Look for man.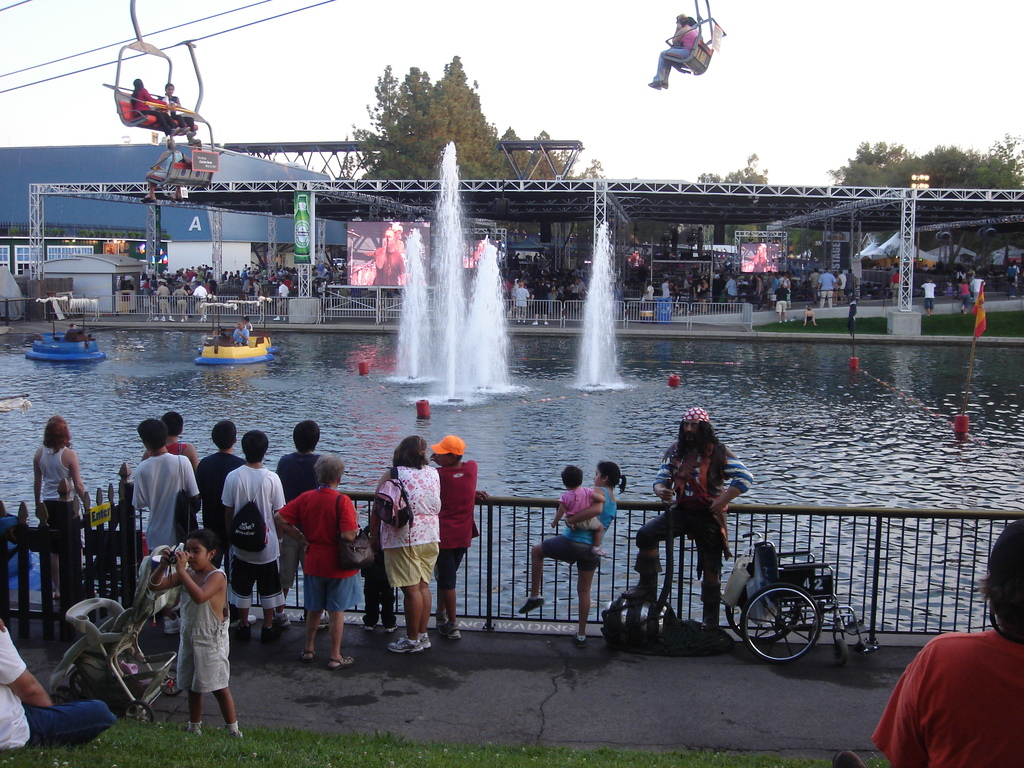
Found: {"left": 661, "top": 275, "right": 673, "bottom": 303}.
